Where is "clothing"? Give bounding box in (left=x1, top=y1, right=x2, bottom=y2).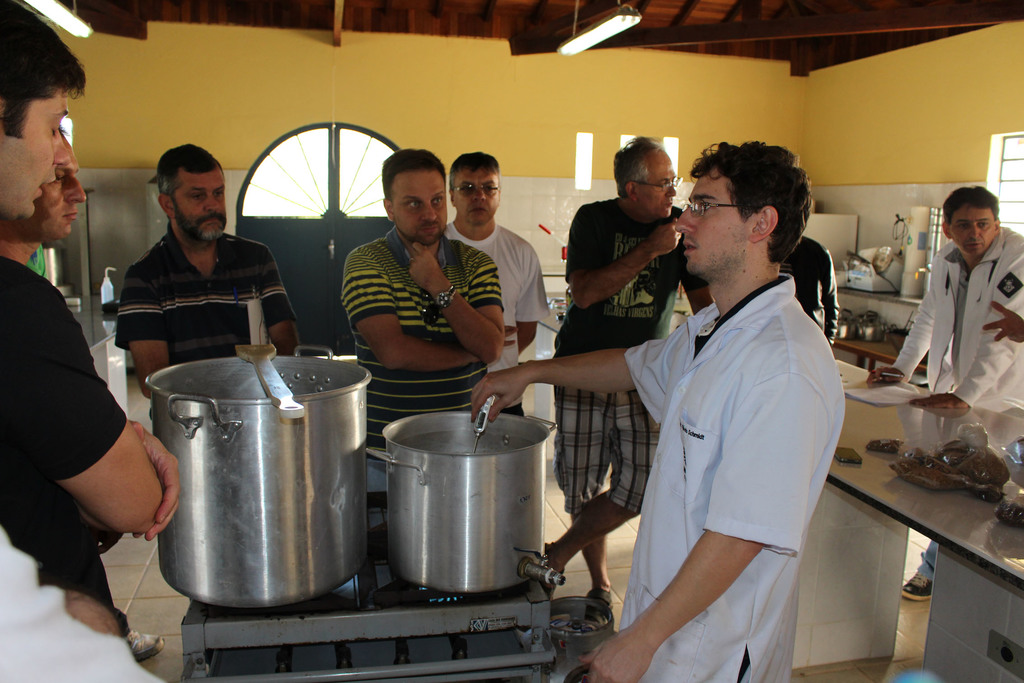
(left=884, top=226, right=1023, bottom=415).
